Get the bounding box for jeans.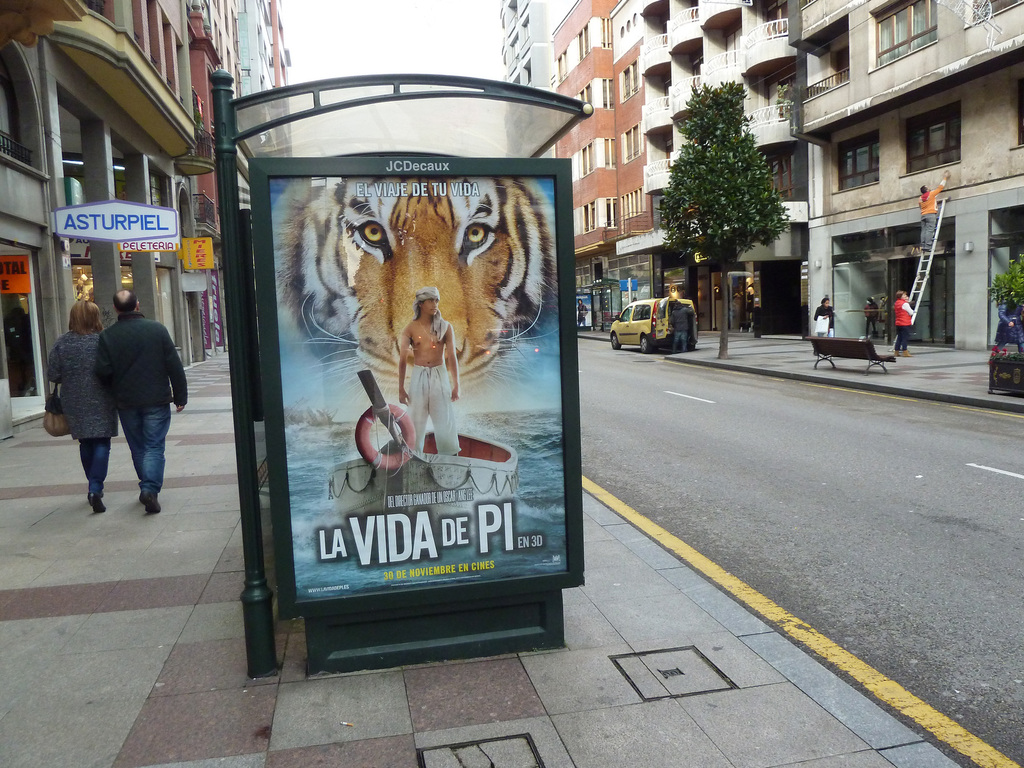
<bbox>76, 439, 115, 499</bbox>.
